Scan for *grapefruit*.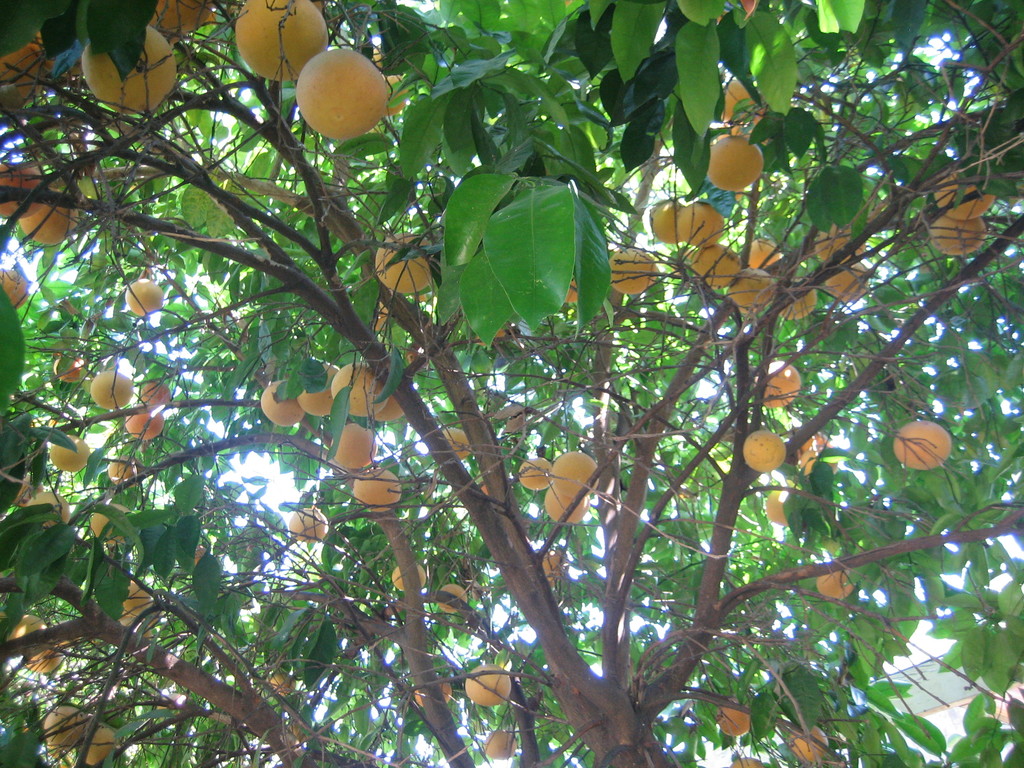
Scan result: select_region(390, 561, 429, 589).
